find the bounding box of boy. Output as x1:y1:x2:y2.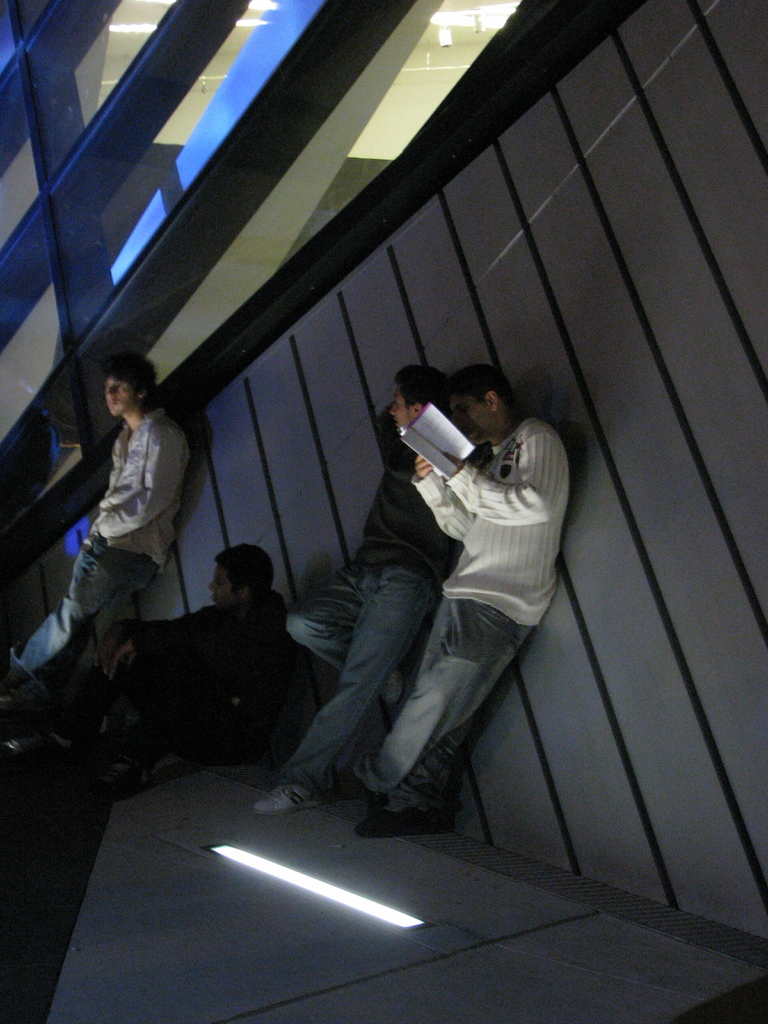
0:352:193:706.
